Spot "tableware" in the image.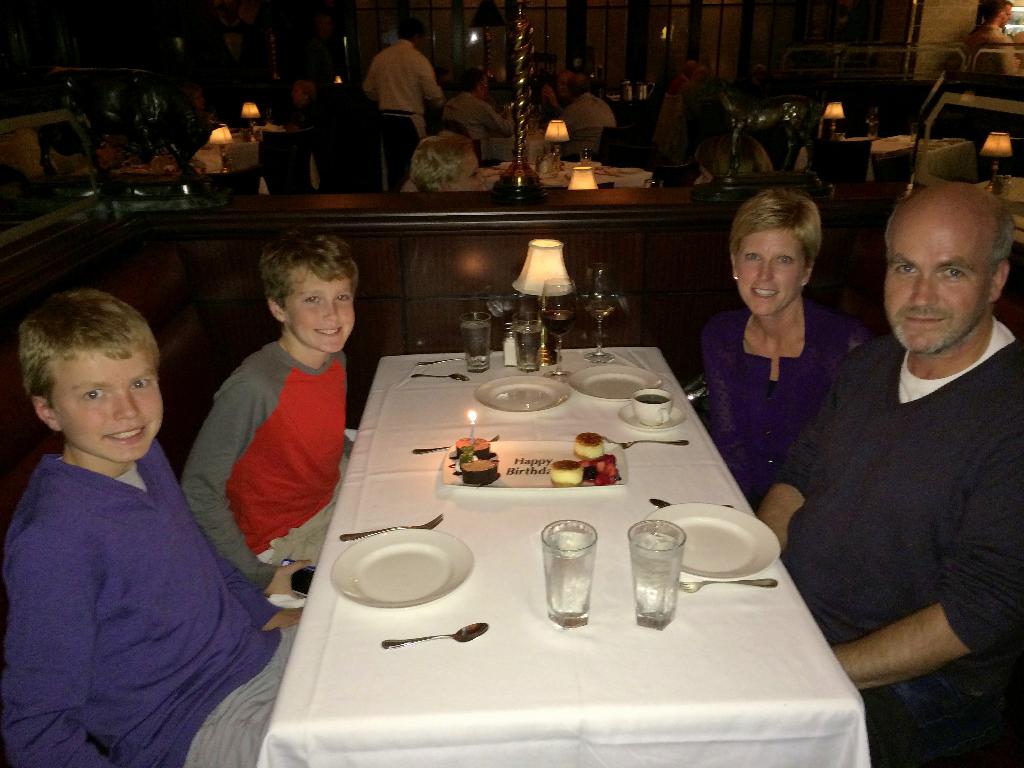
"tableware" found at <box>444,442,628,493</box>.
